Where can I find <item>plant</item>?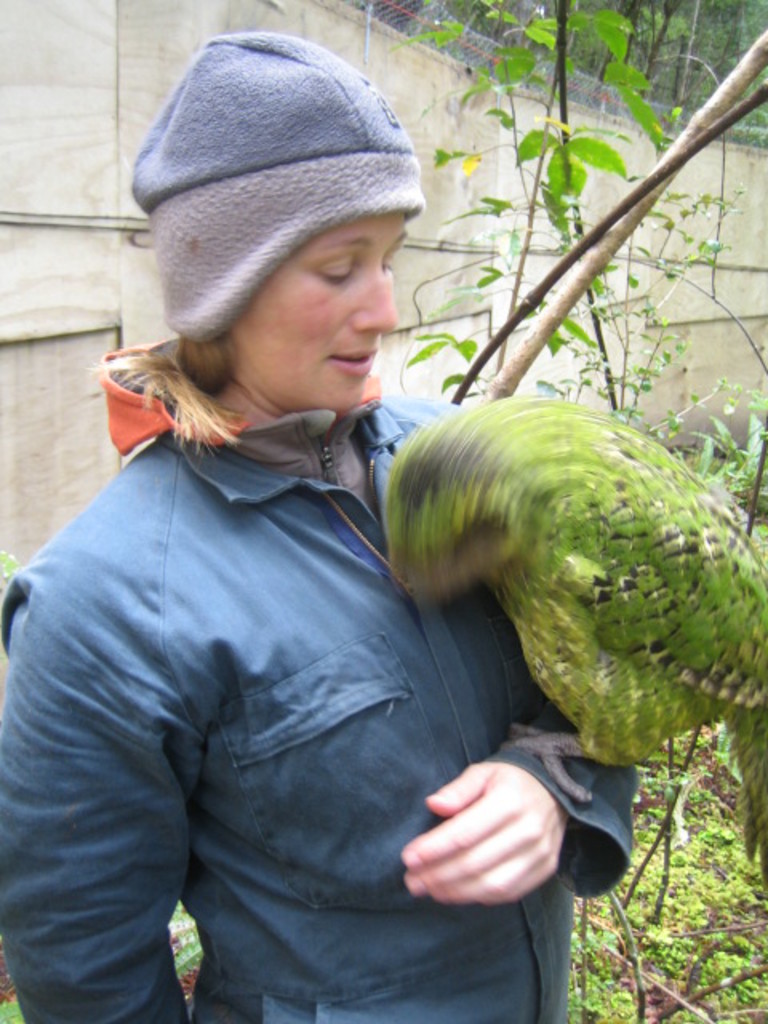
You can find it at 645:221:766:558.
